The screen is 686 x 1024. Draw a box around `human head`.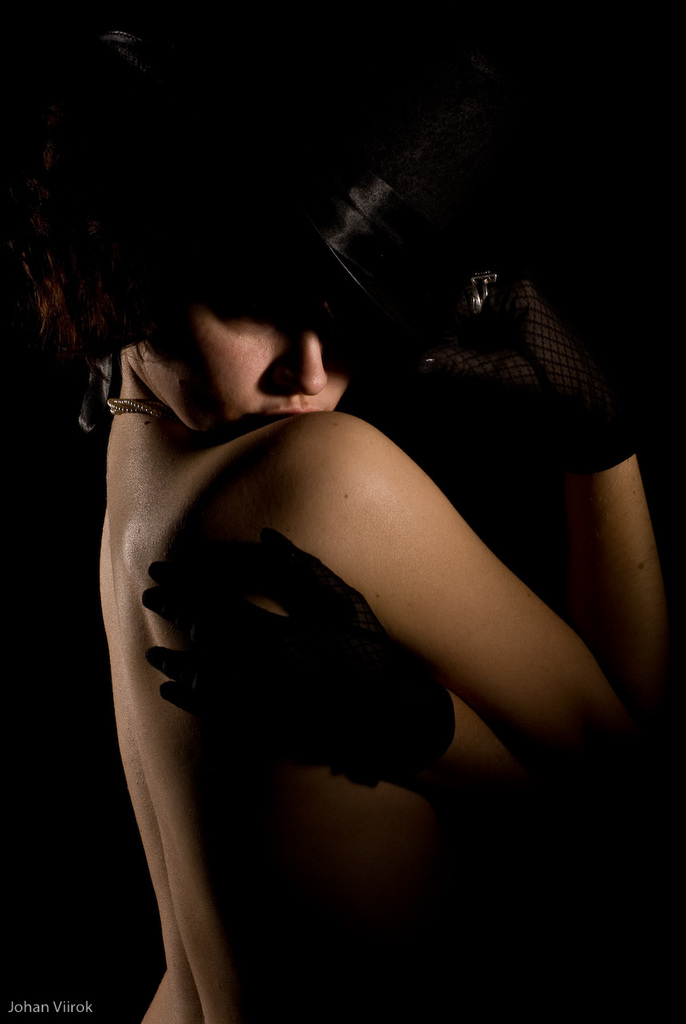
x1=60, y1=167, x2=426, y2=443.
